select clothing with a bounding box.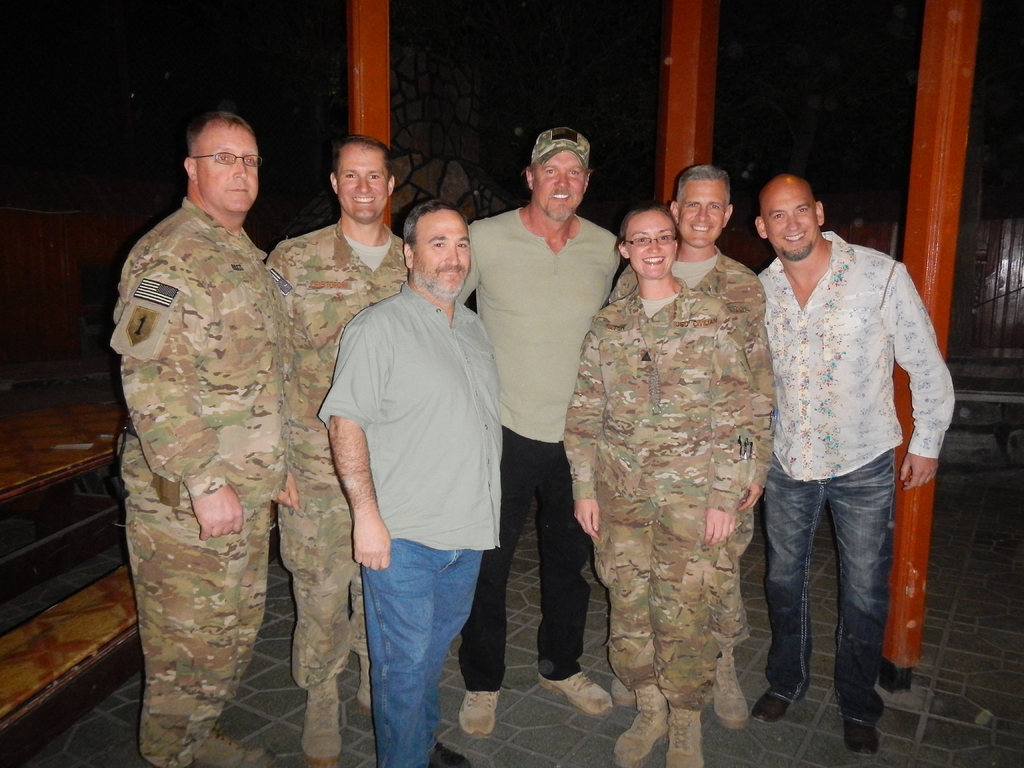
locate(564, 277, 781, 715).
